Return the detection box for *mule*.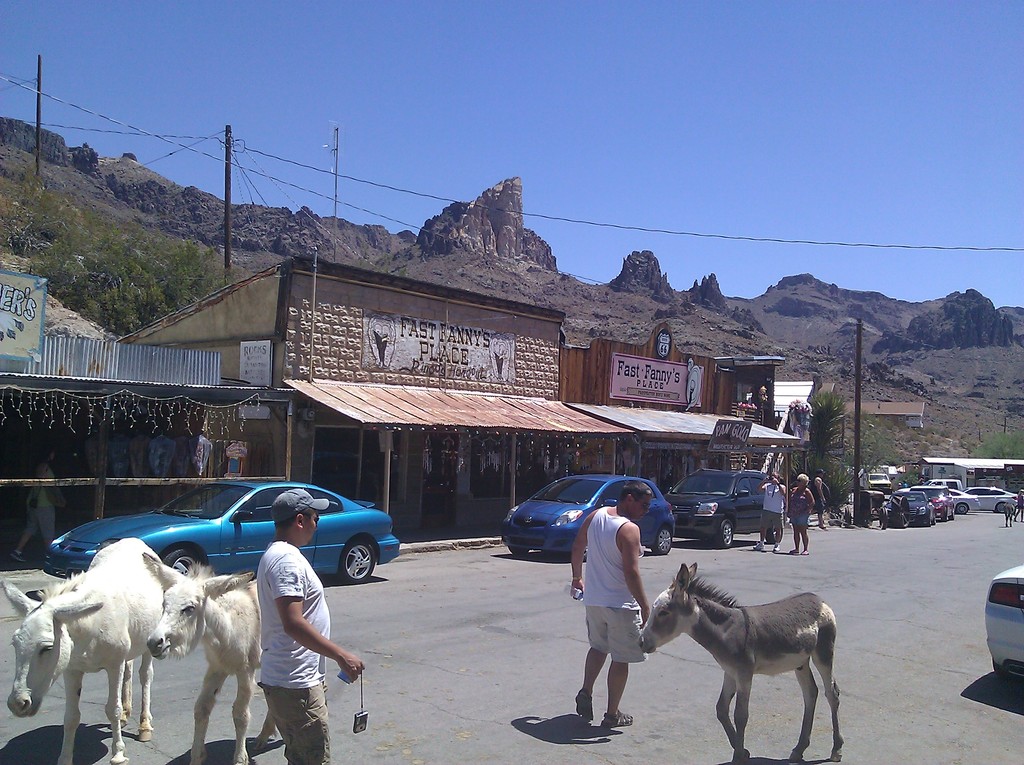
x1=142 y1=552 x2=280 y2=764.
